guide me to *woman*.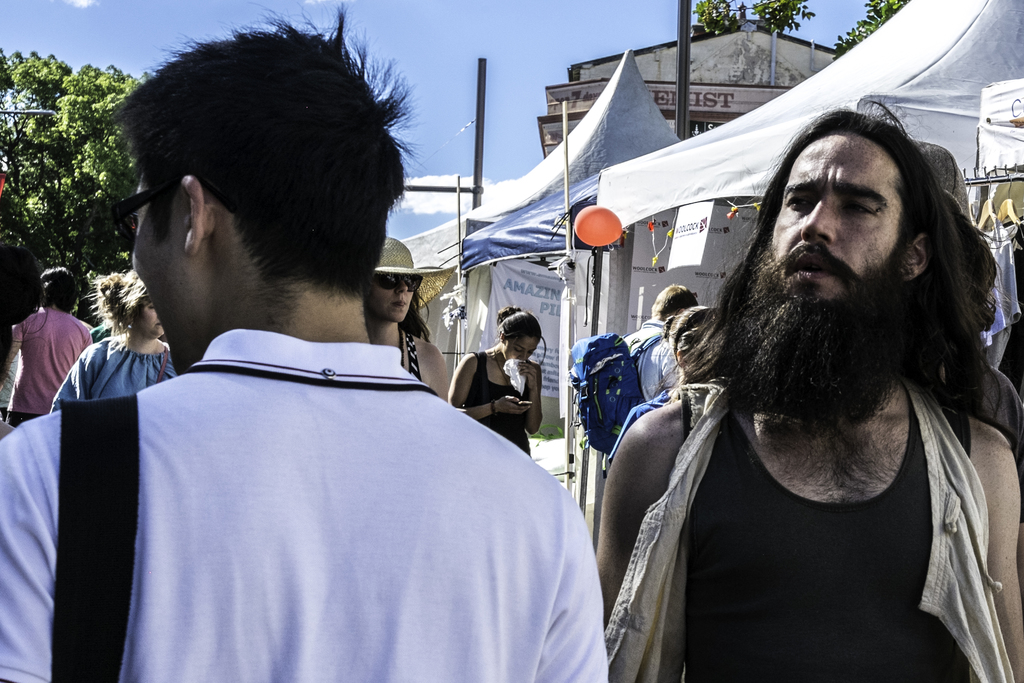
Guidance: BBox(52, 266, 175, 409).
